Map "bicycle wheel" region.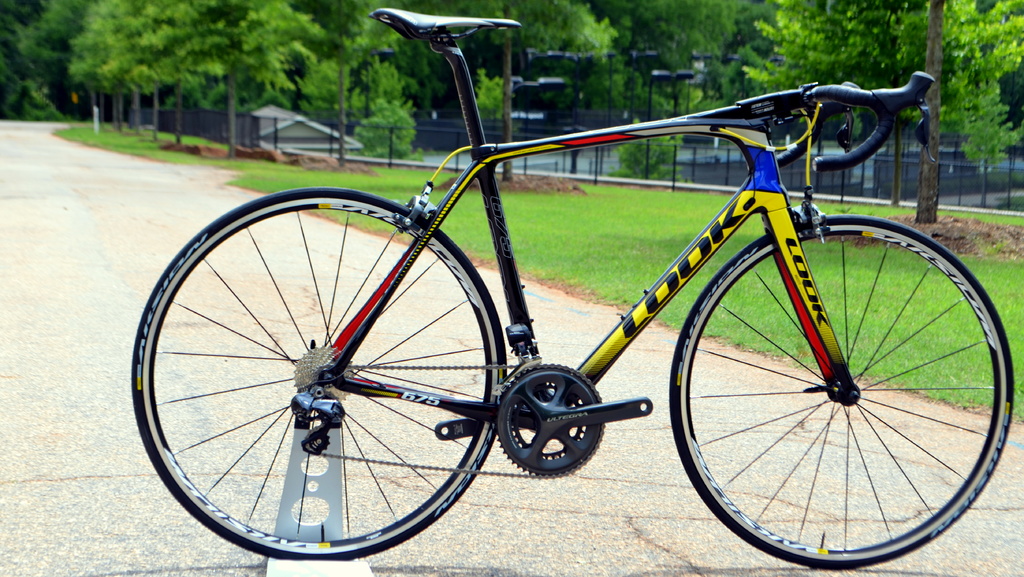
Mapped to {"left": 669, "top": 212, "right": 1018, "bottom": 571}.
